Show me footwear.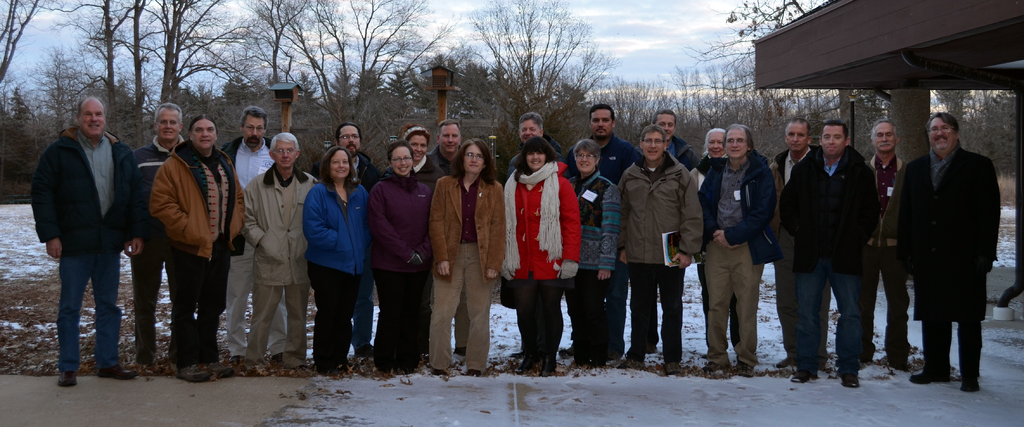
footwear is here: rect(512, 348, 522, 360).
